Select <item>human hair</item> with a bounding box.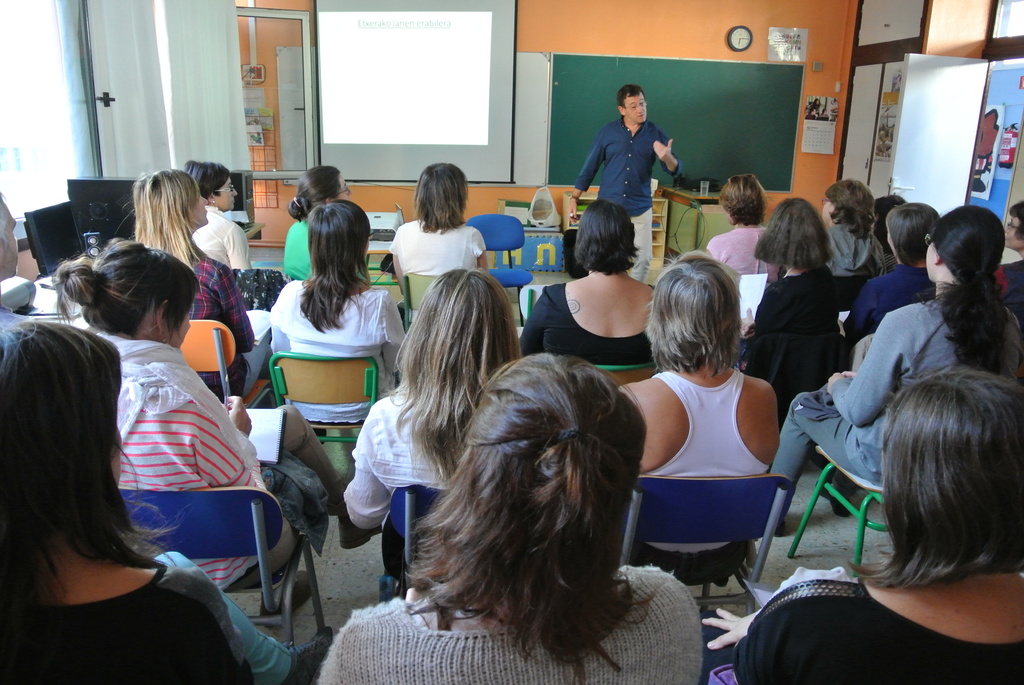
821 178 872 233.
